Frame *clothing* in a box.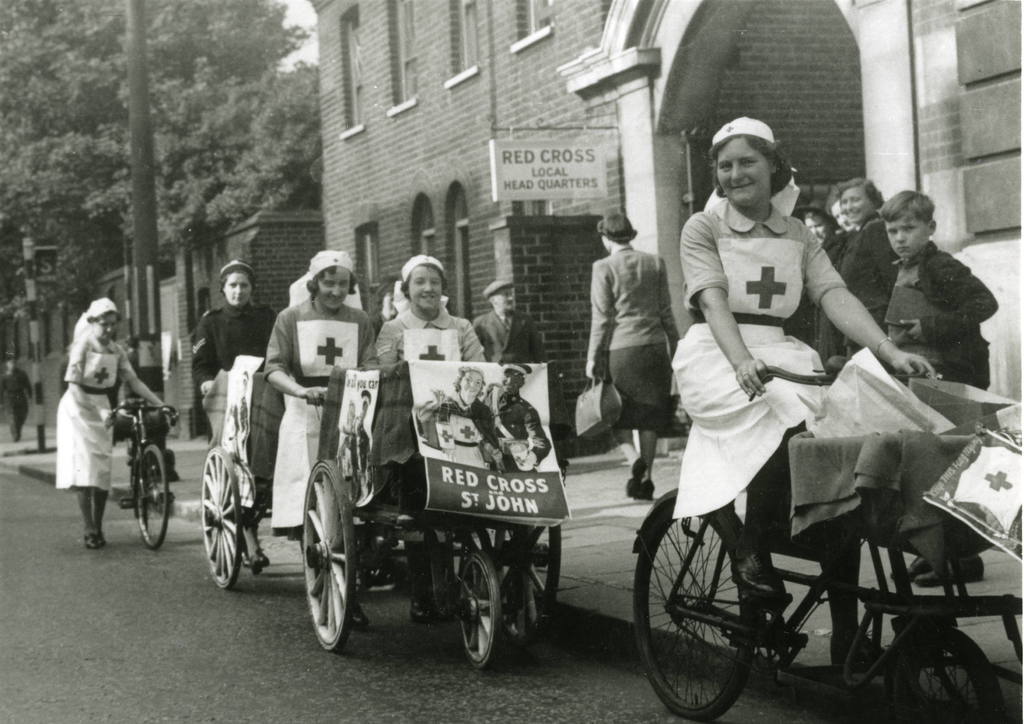
rect(680, 197, 851, 545).
